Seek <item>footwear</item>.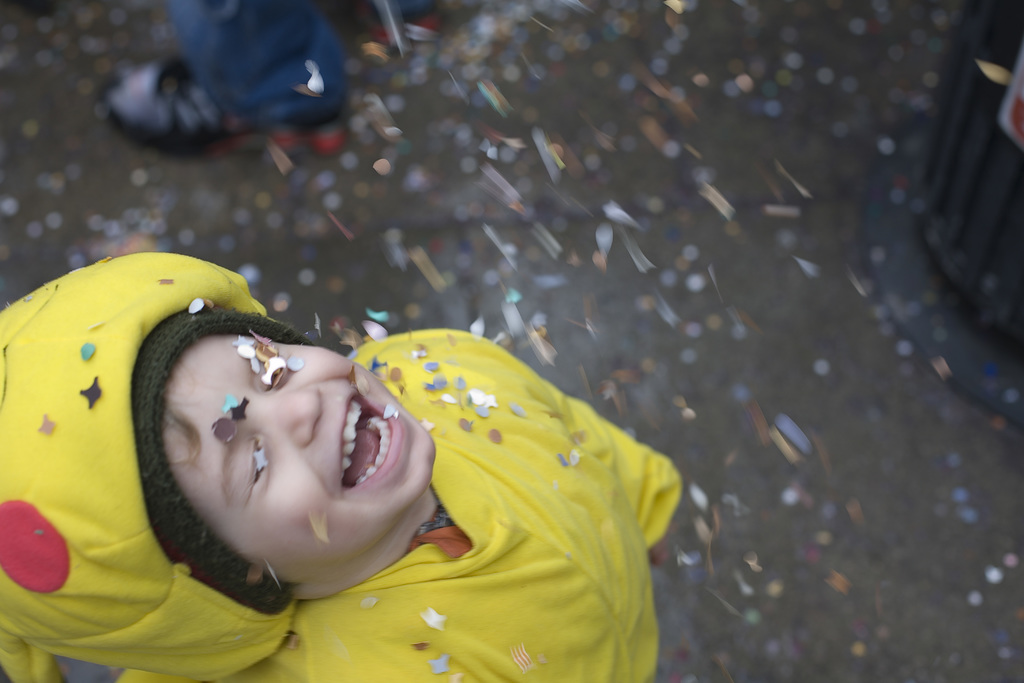
88/35/273/151.
